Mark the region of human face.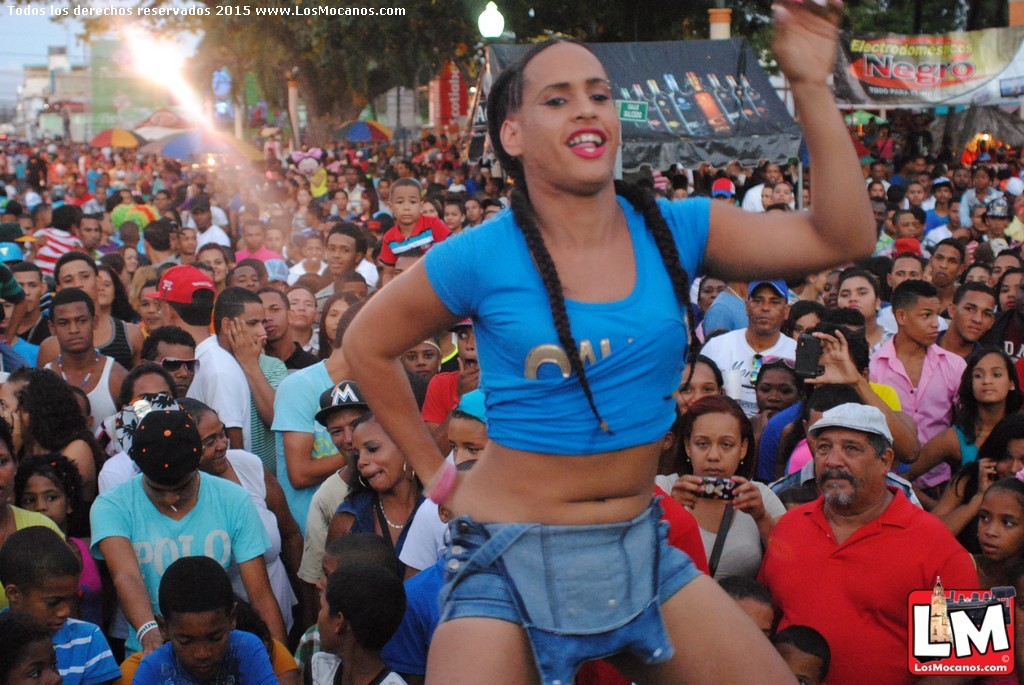
Region: <box>981,486,1023,544</box>.
